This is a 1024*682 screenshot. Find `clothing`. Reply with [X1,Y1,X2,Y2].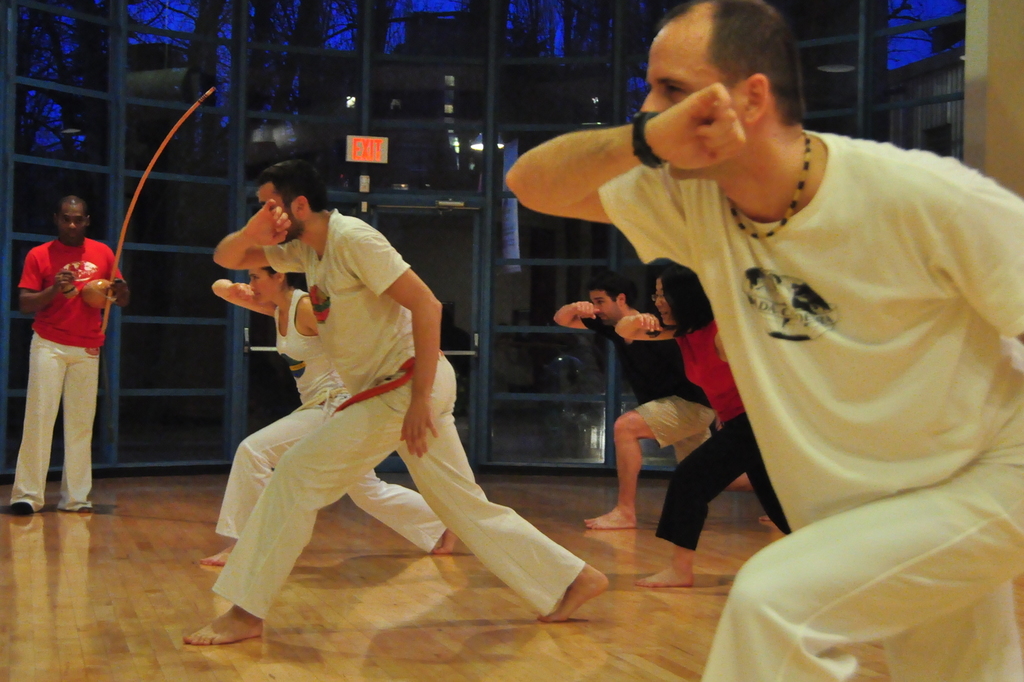
[13,199,112,510].
